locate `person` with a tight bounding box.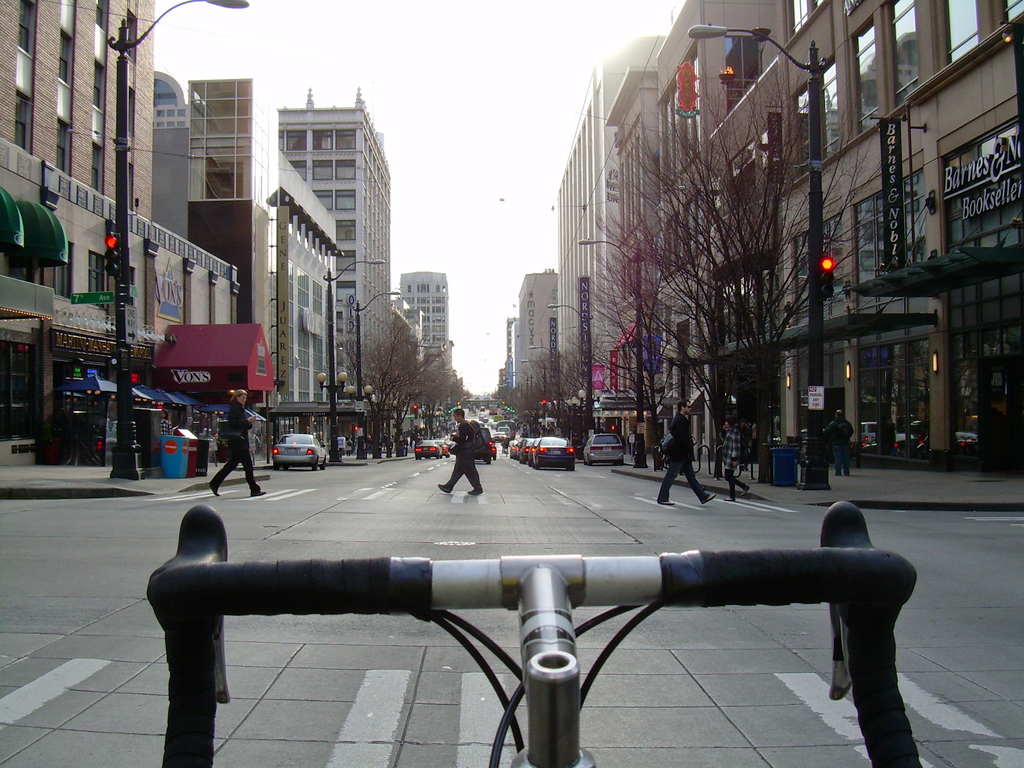
box=[159, 410, 174, 438].
